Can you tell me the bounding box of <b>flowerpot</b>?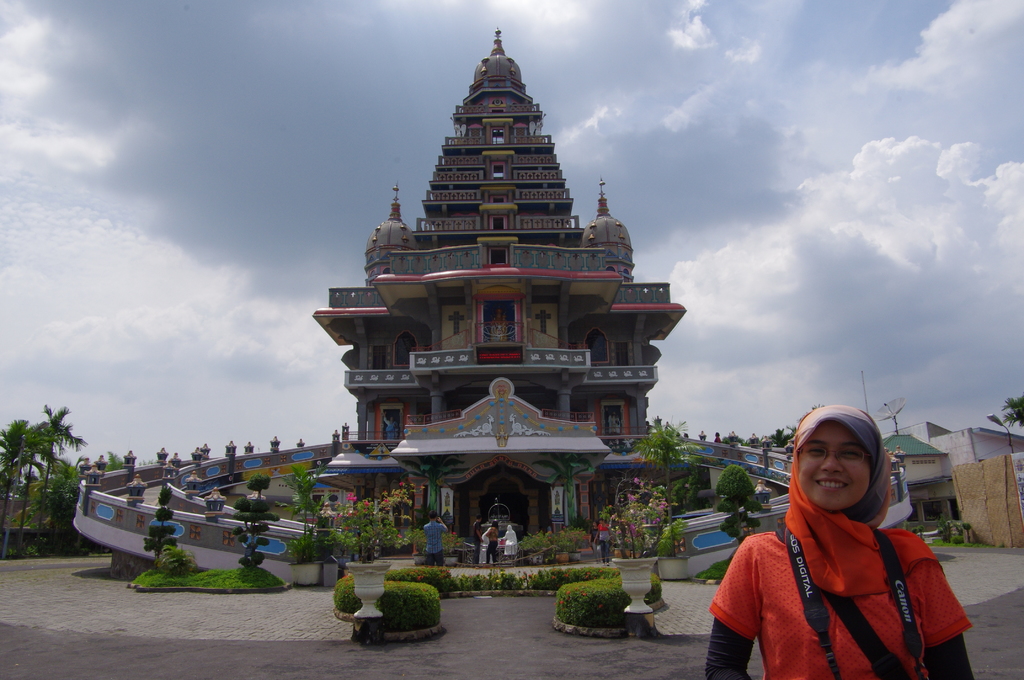
crop(656, 555, 692, 582).
